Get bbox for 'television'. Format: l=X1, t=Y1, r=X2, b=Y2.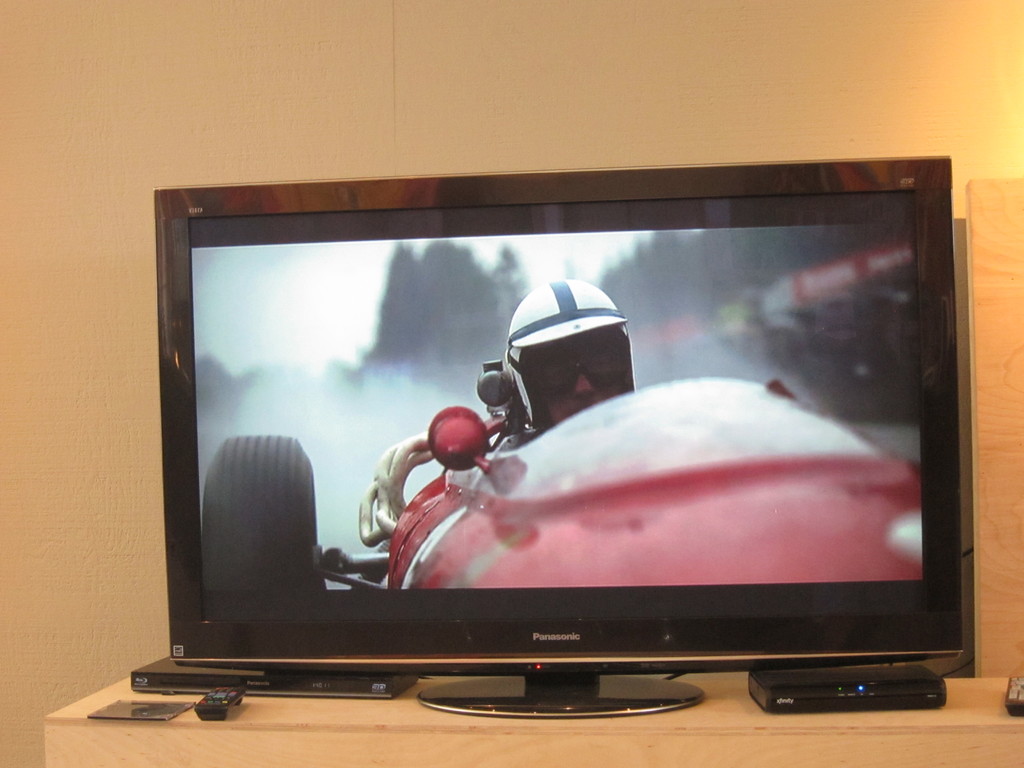
l=152, t=157, r=963, b=721.
